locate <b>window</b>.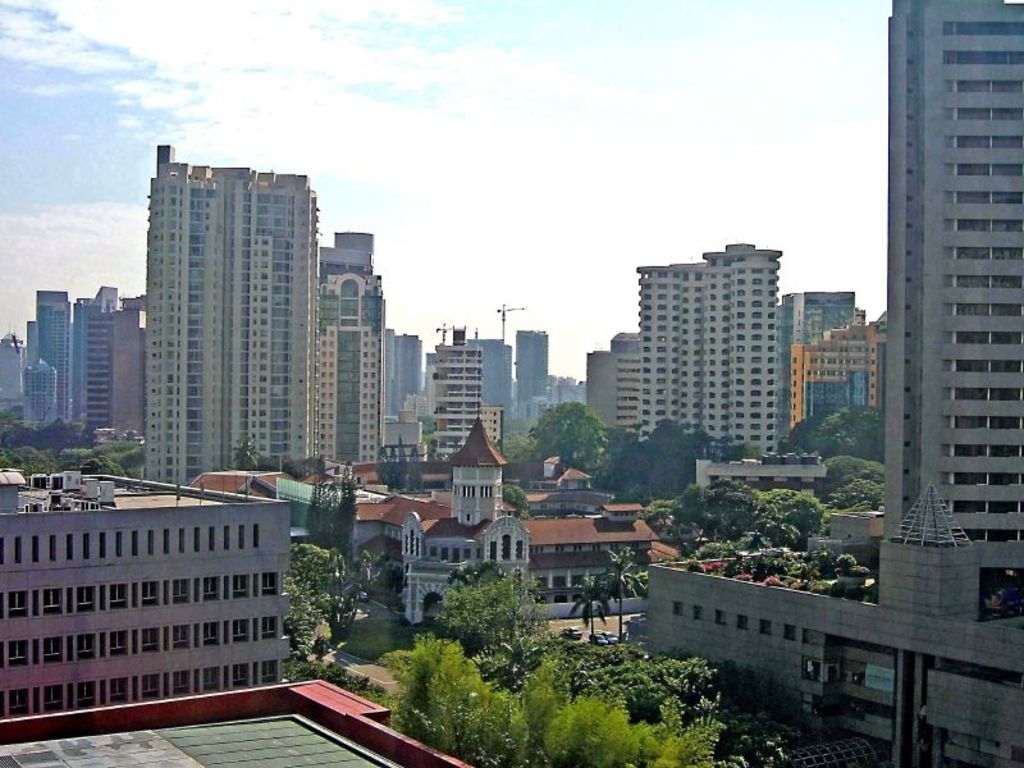
Bounding box: <box>49,586,65,614</box>.
